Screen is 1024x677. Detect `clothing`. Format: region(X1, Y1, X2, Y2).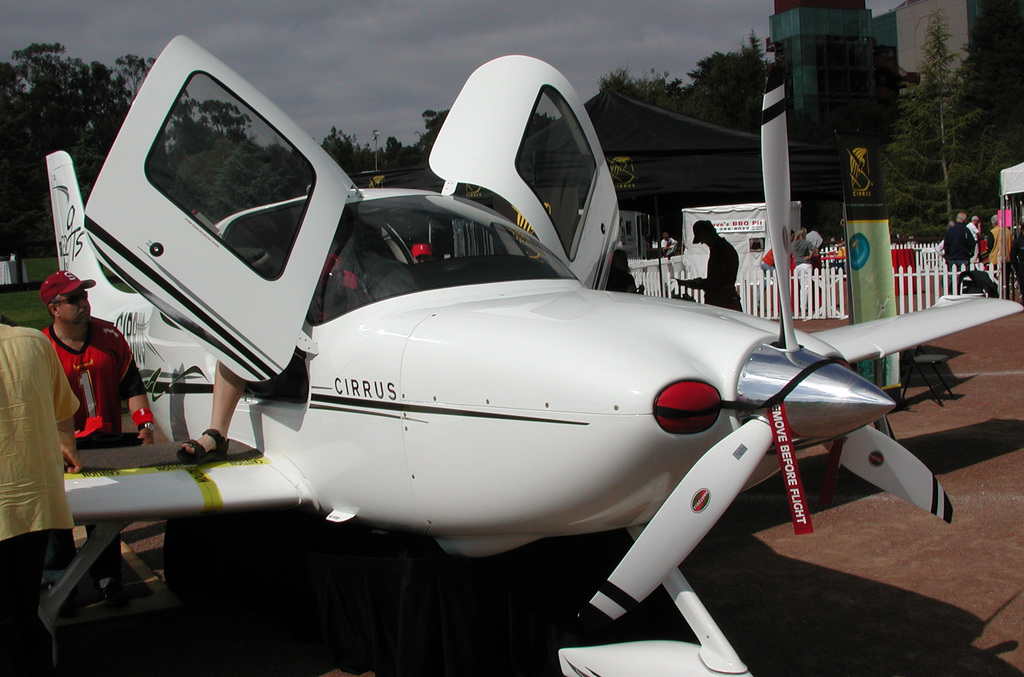
region(697, 234, 739, 311).
